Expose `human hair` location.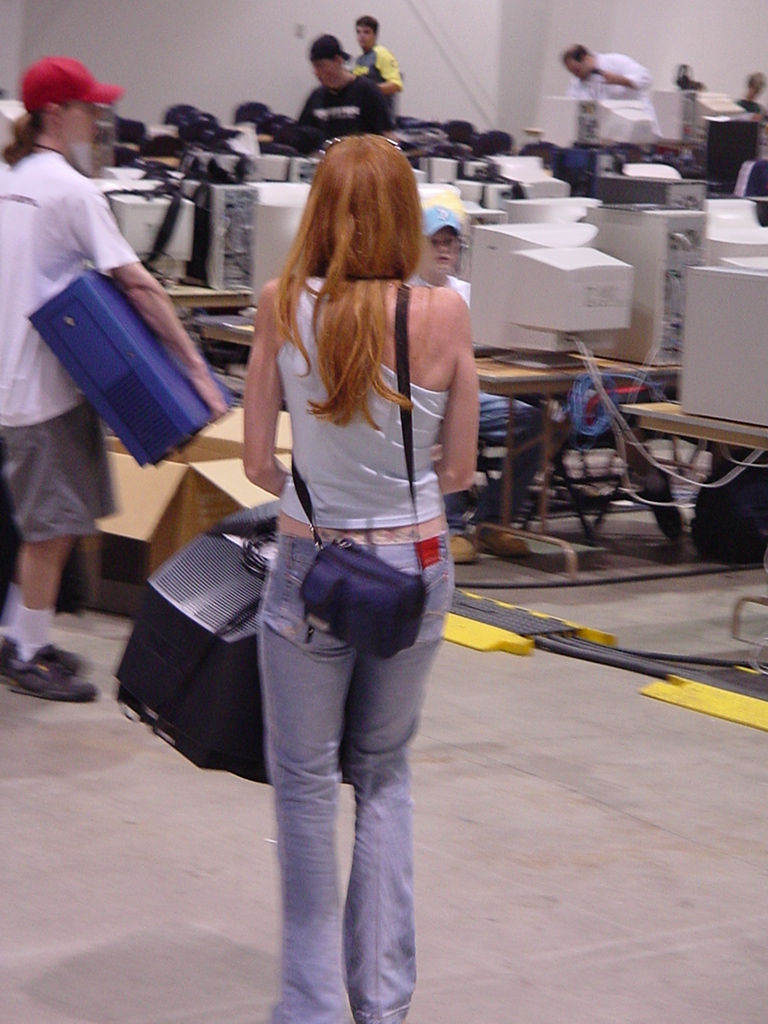
Exposed at [561,48,589,64].
